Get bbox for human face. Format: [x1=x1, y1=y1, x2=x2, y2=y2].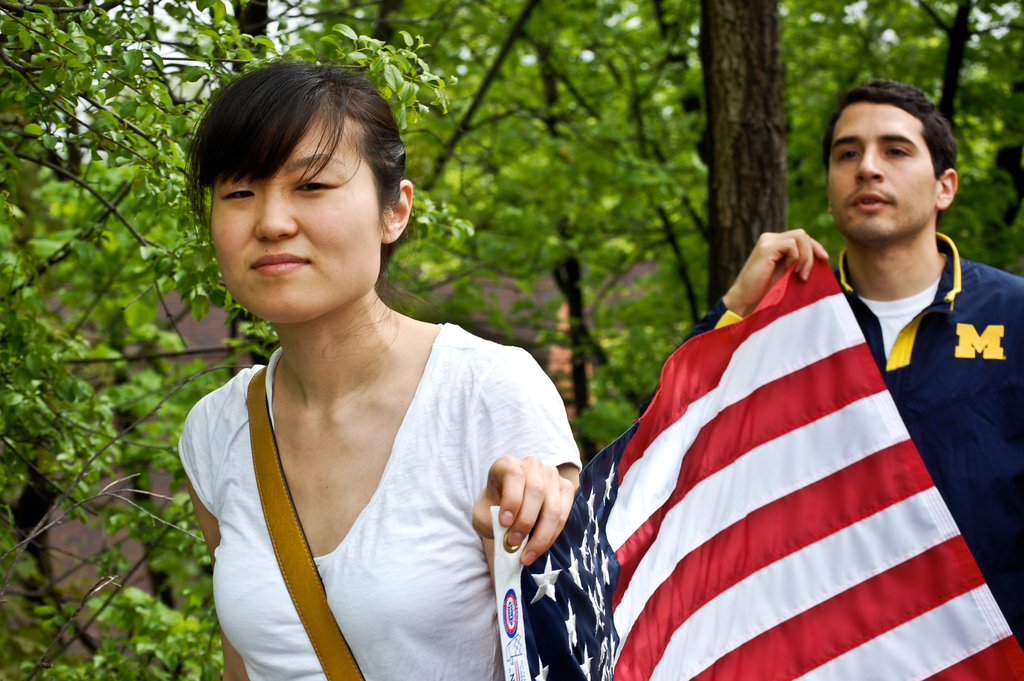
[x1=210, y1=114, x2=383, y2=323].
